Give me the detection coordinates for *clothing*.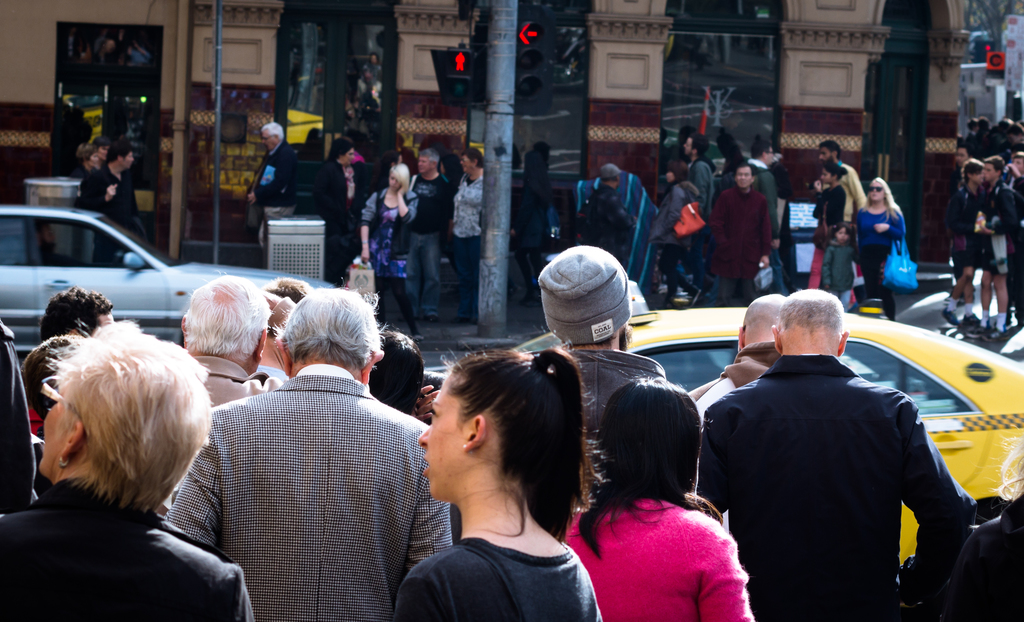
<bbox>571, 347, 687, 457</bbox>.
